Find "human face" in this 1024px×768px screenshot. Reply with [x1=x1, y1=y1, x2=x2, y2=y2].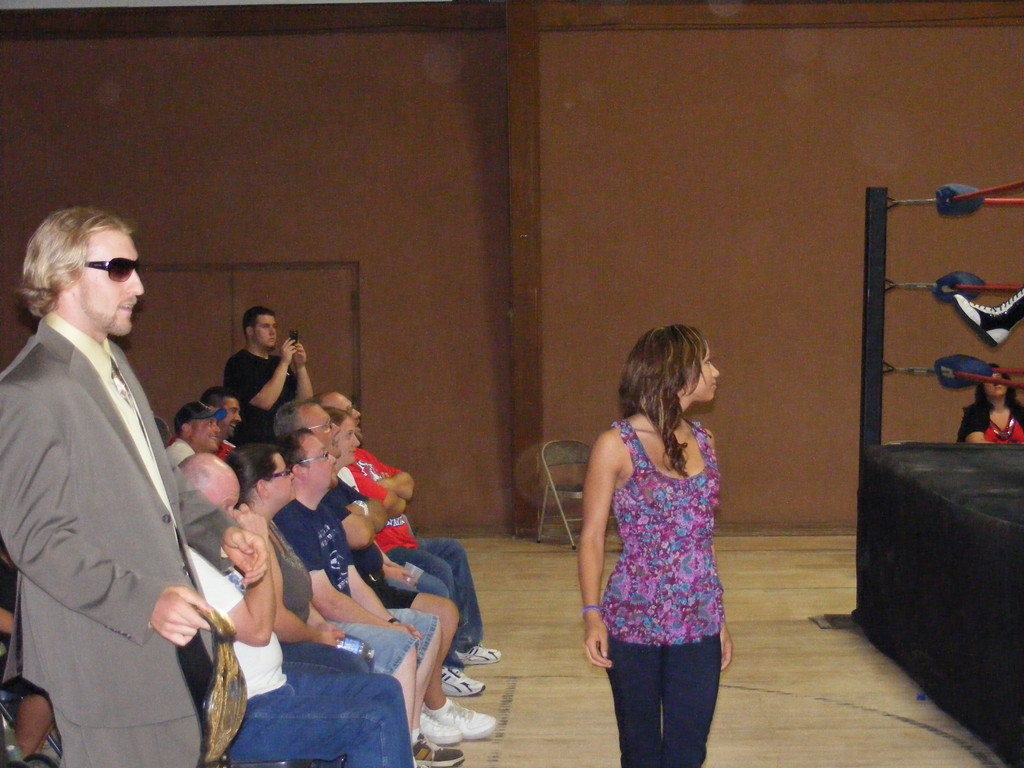
[x1=268, y1=450, x2=298, y2=500].
